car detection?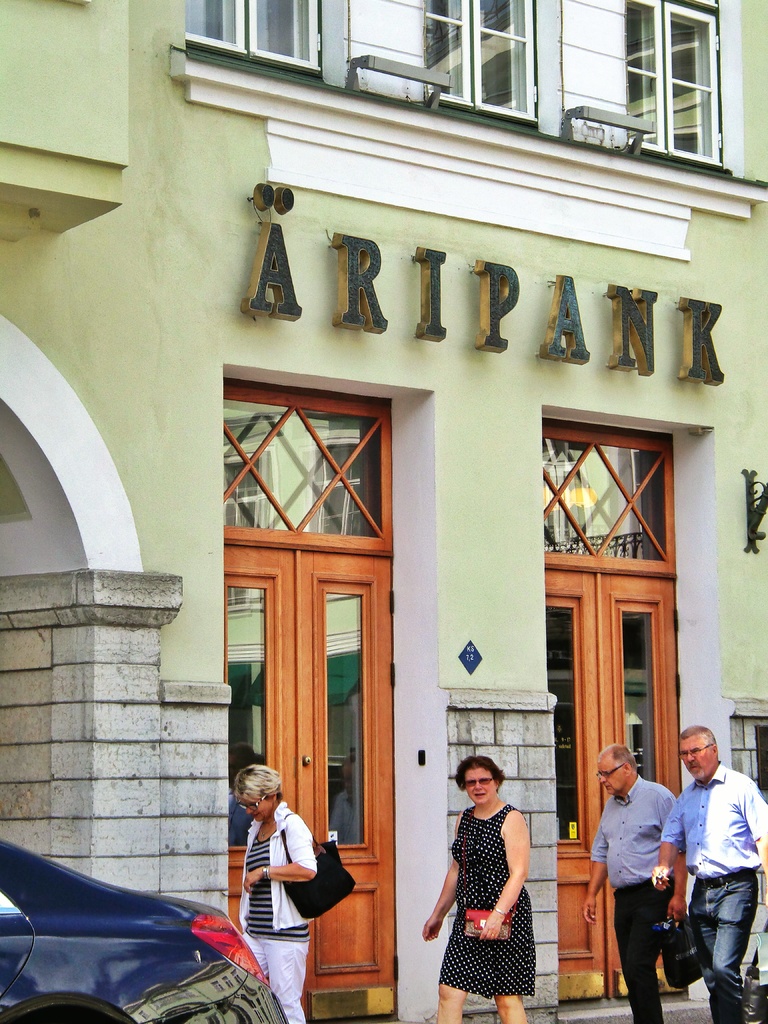
bbox(0, 838, 289, 1023)
